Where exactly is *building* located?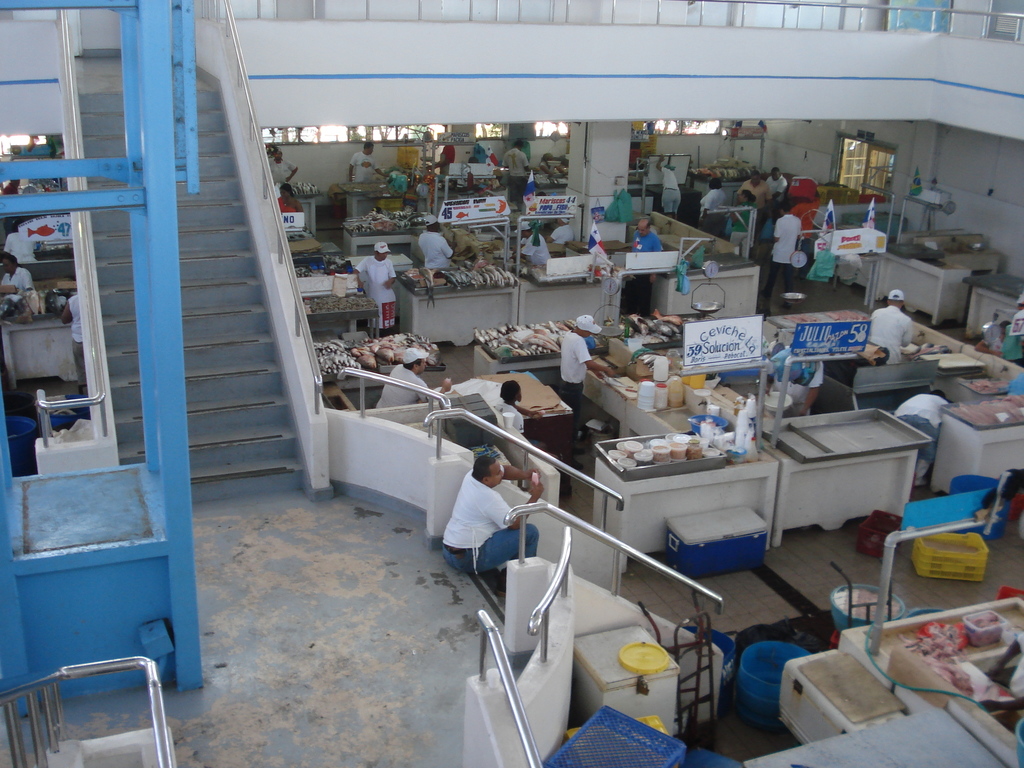
Its bounding box is pyautogui.locateOnScreen(0, 0, 1023, 767).
